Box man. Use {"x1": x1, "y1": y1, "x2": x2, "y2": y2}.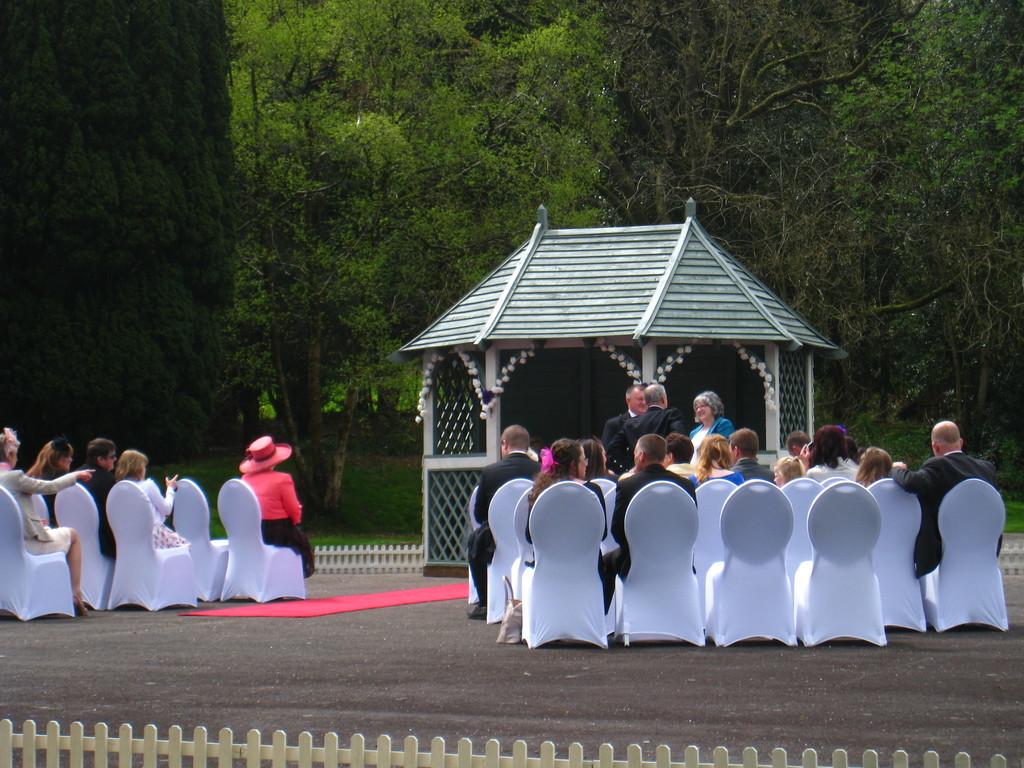
{"x1": 610, "y1": 384, "x2": 685, "y2": 452}.
